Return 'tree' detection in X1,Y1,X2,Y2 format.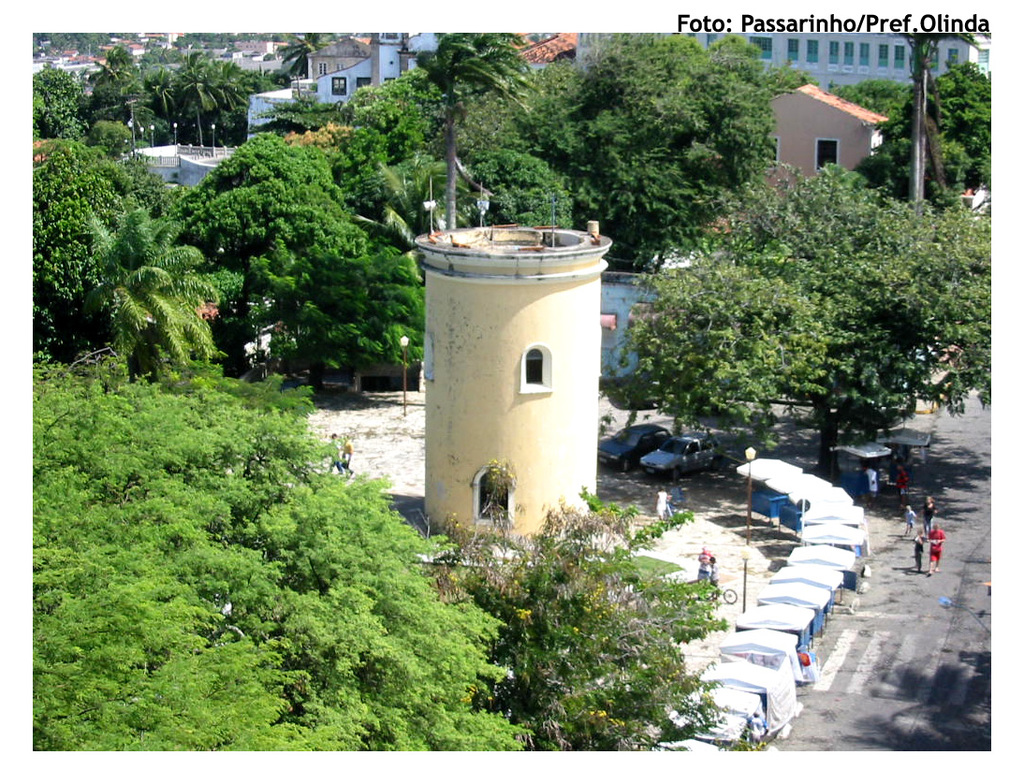
416,30,543,233.
